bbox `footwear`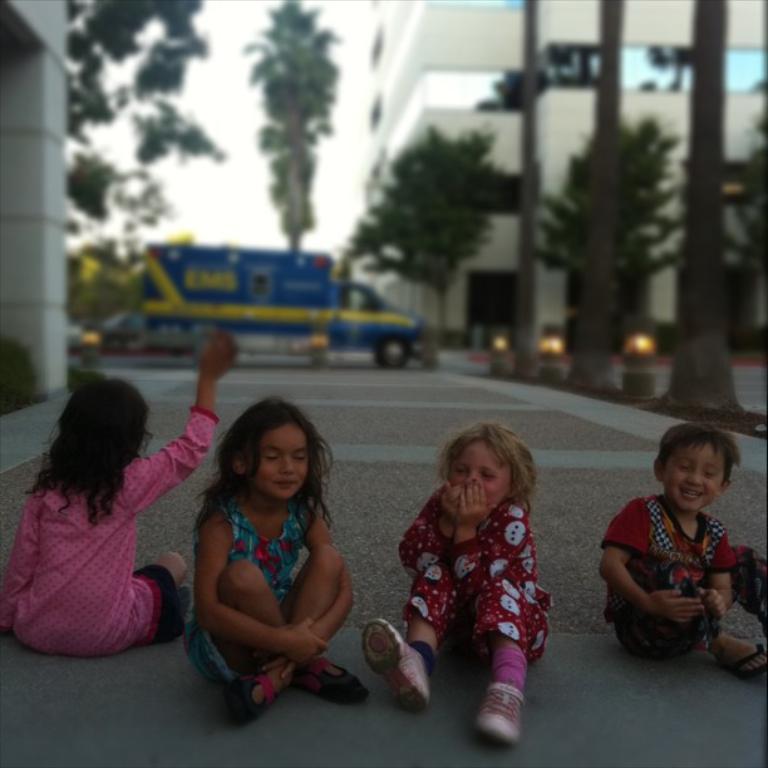
l=218, t=673, r=276, b=728
